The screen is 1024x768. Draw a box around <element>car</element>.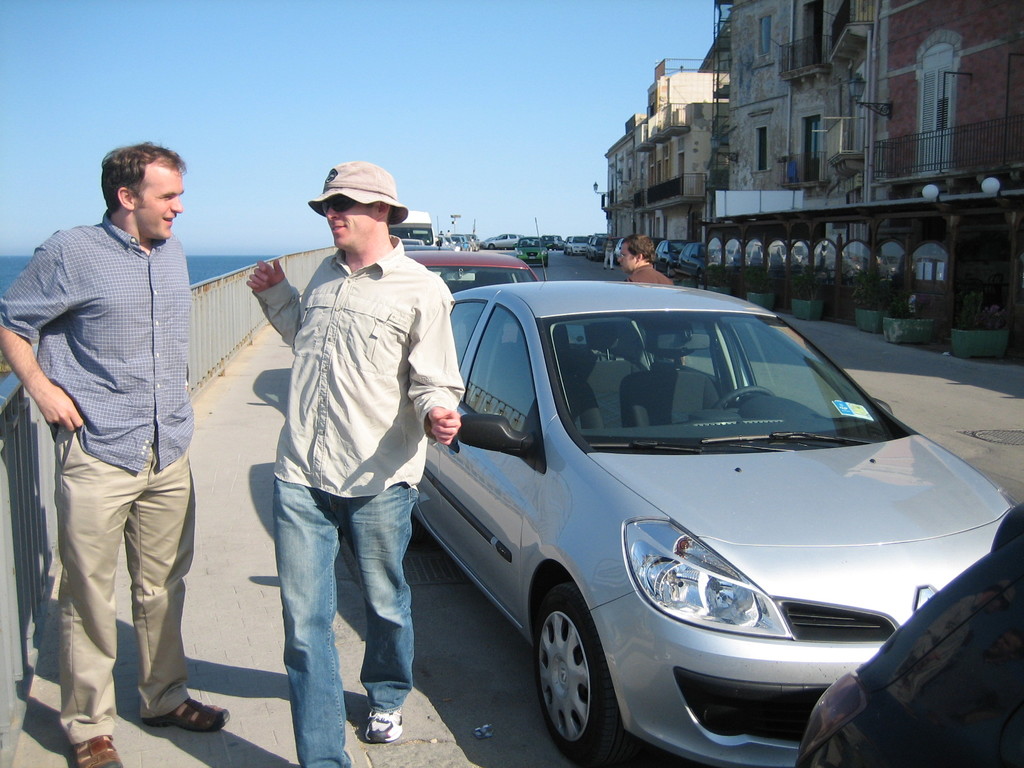
rect(412, 276, 1012, 767).
